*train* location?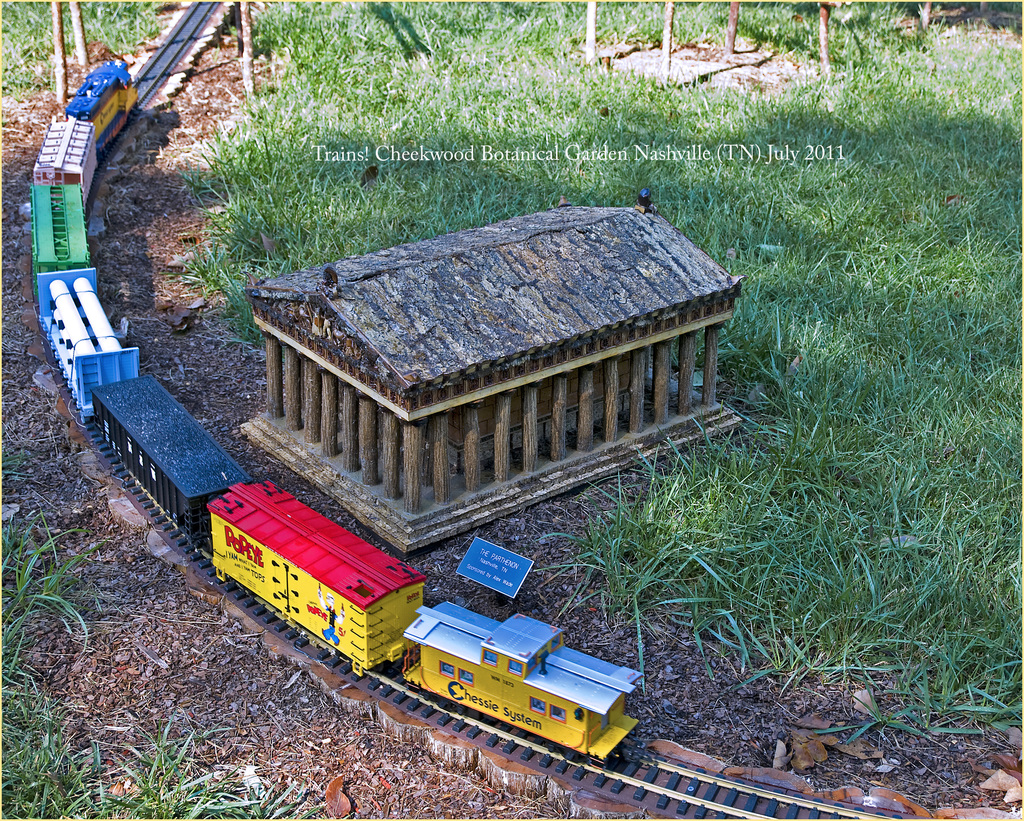
BBox(21, 52, 663, 768)
